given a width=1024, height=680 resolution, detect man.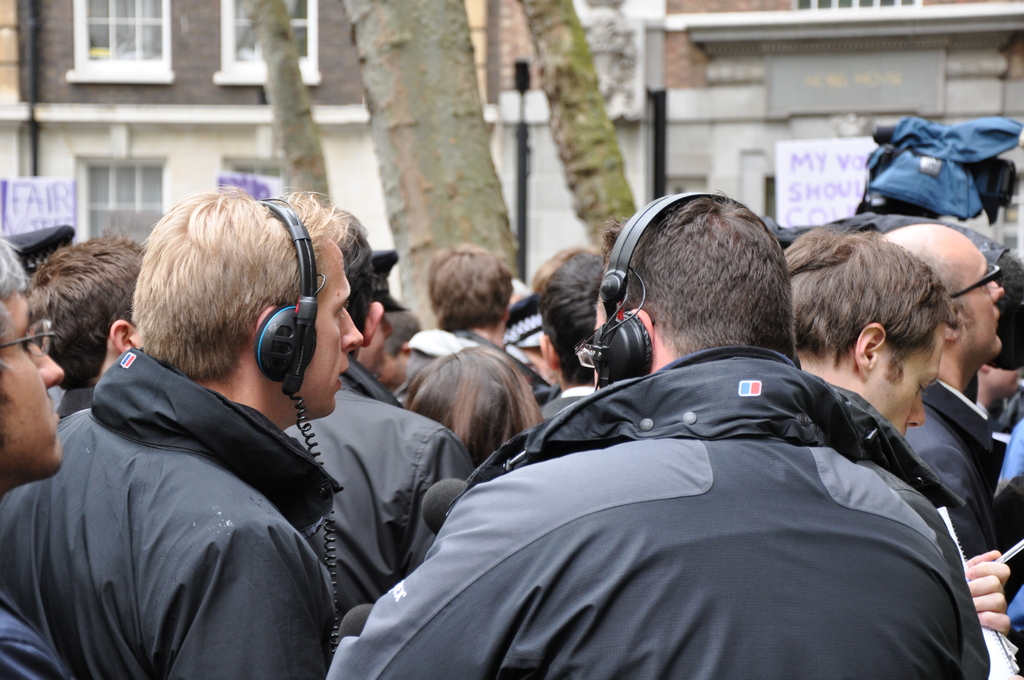
<bbox>283, 208, 470, 622</bbox>.
